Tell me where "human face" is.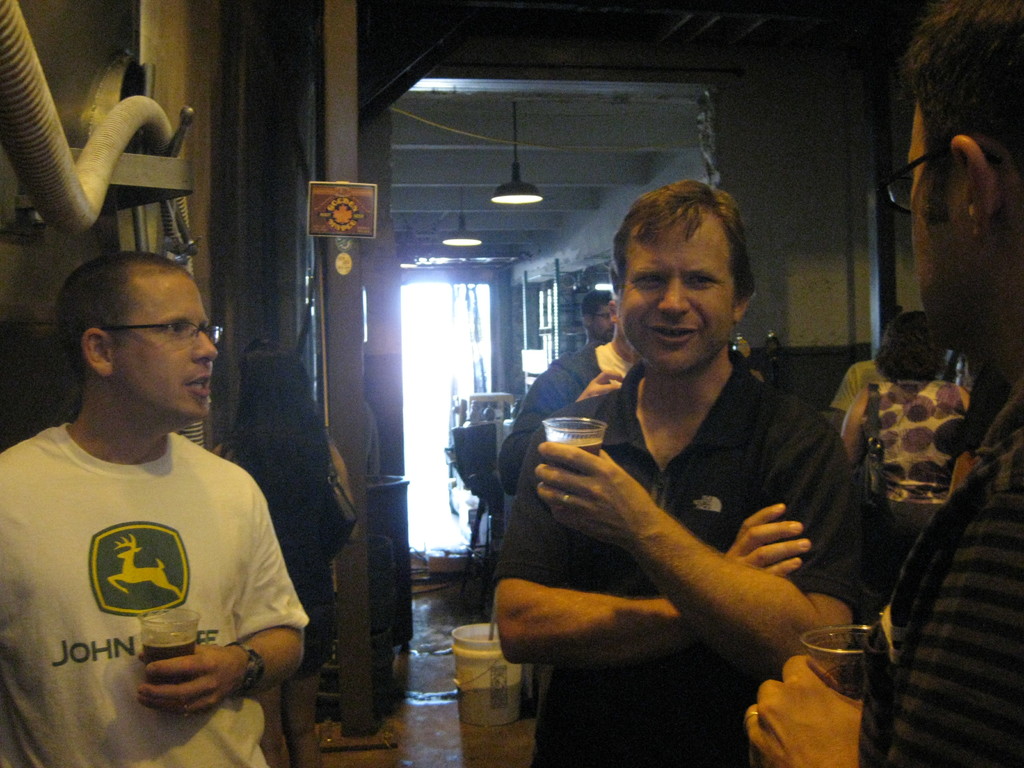
"human face" is at 618:212:736:373.
